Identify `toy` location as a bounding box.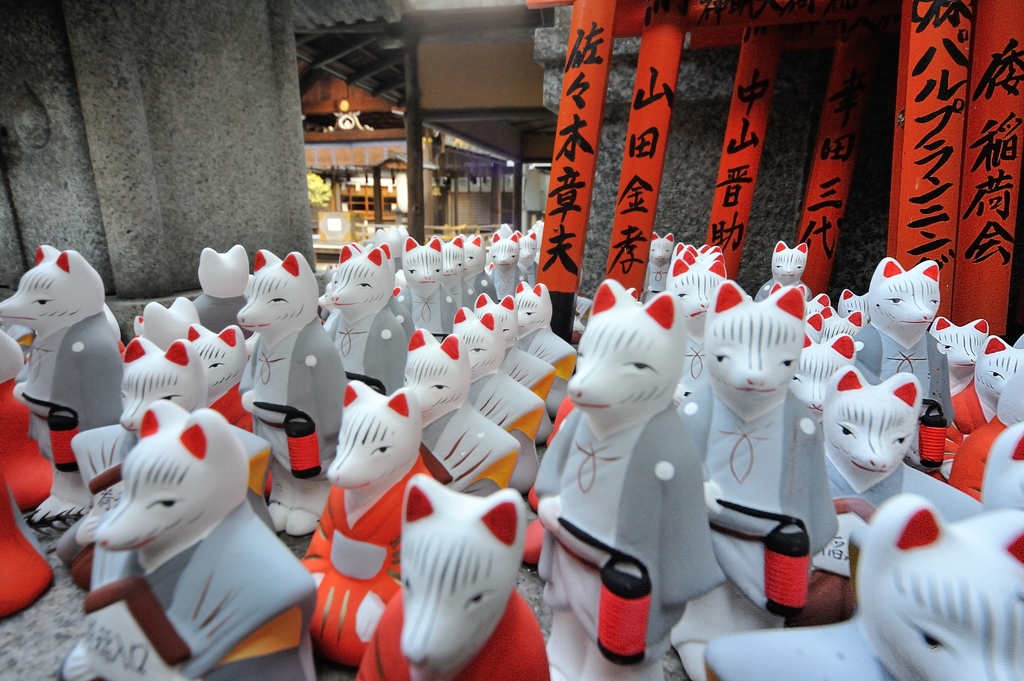
bbox=(851, 253, 954, 470).
